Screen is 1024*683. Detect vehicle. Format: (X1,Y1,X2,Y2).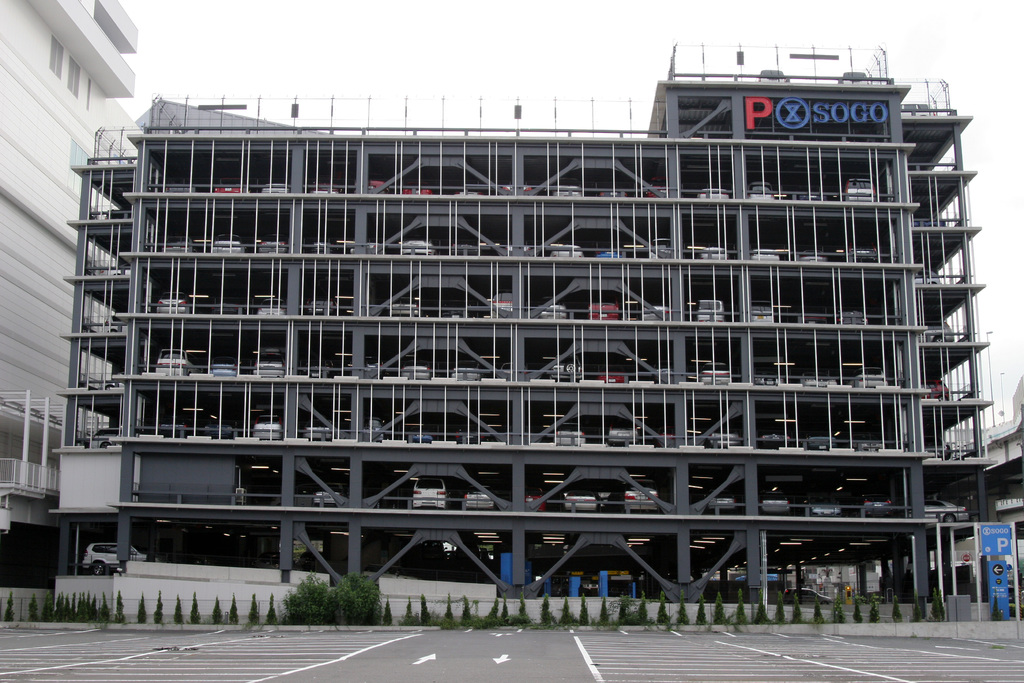
(706,422,739,445).
